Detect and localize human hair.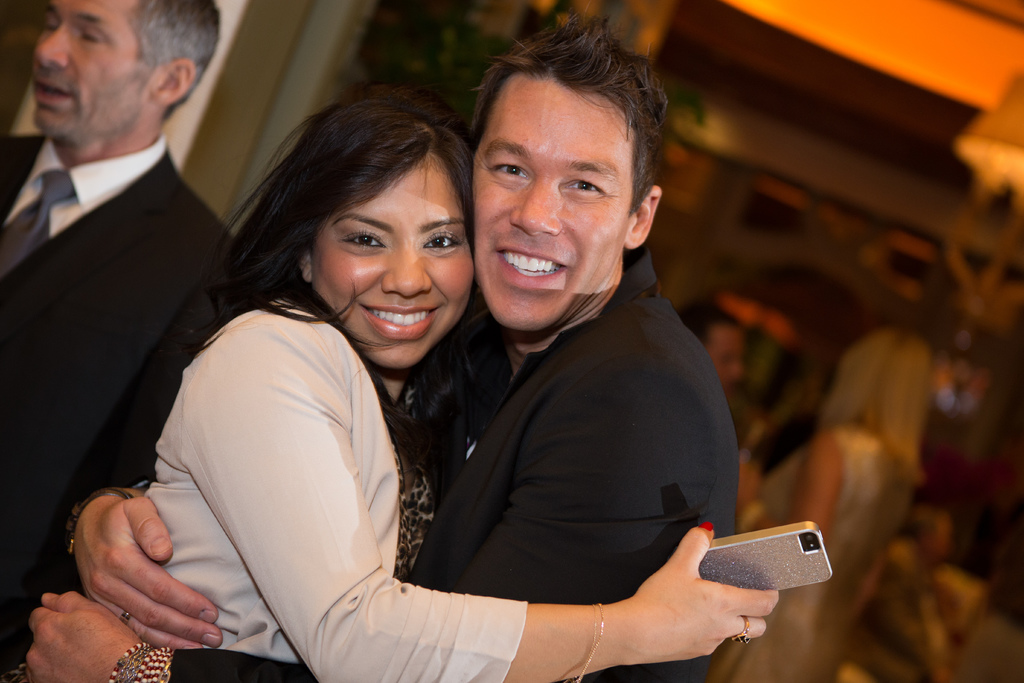
Localized at box(465, 1, 672, 222).
